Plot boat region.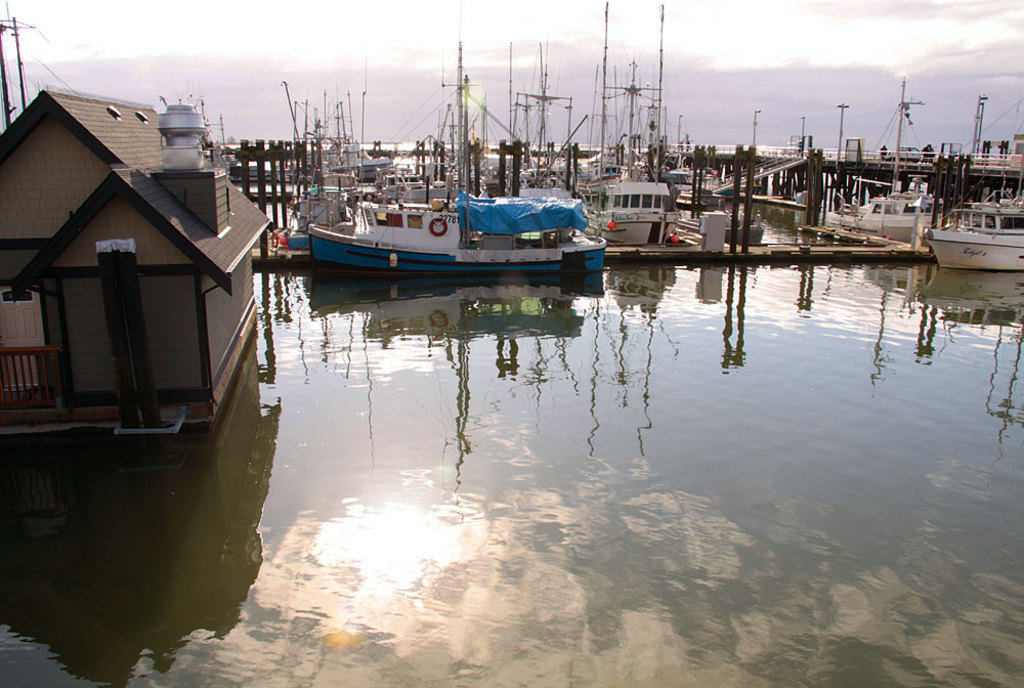
Plotted at locate(928, 189, 1023, 282).
